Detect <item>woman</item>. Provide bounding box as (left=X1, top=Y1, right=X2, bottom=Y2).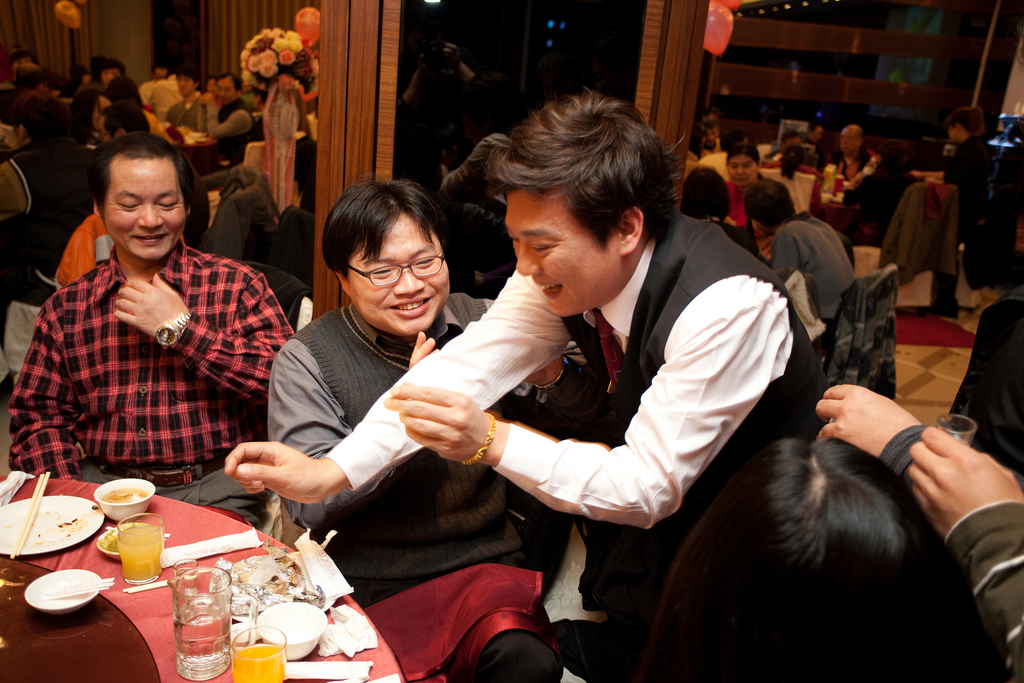
(left=636, top=437, right=1004, bottom=682).
